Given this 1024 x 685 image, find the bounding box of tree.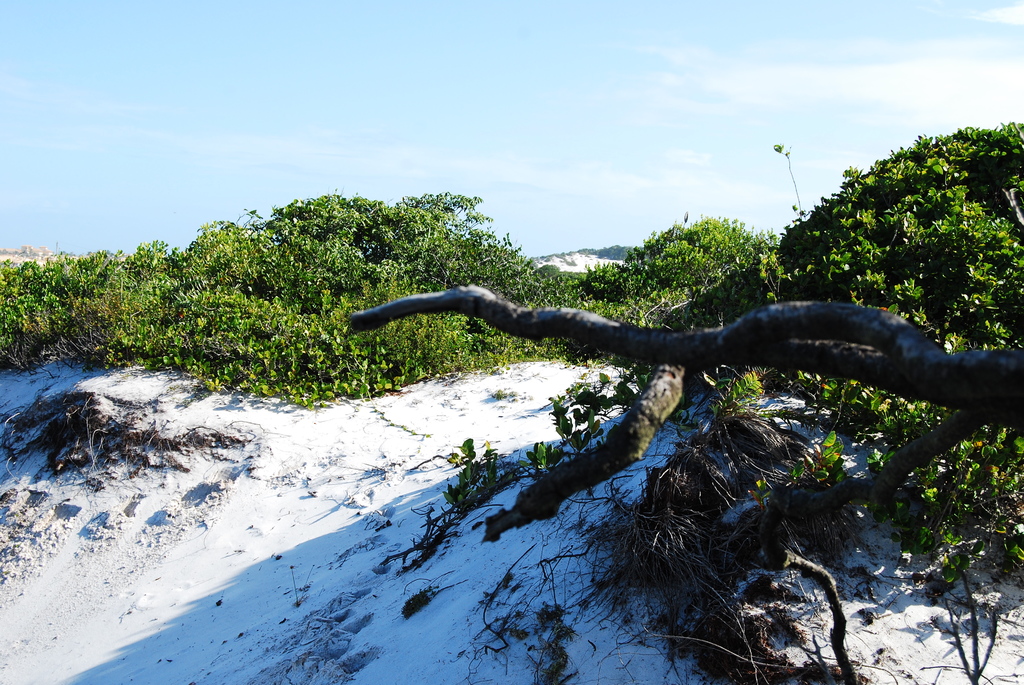
348/283/1023/684.
